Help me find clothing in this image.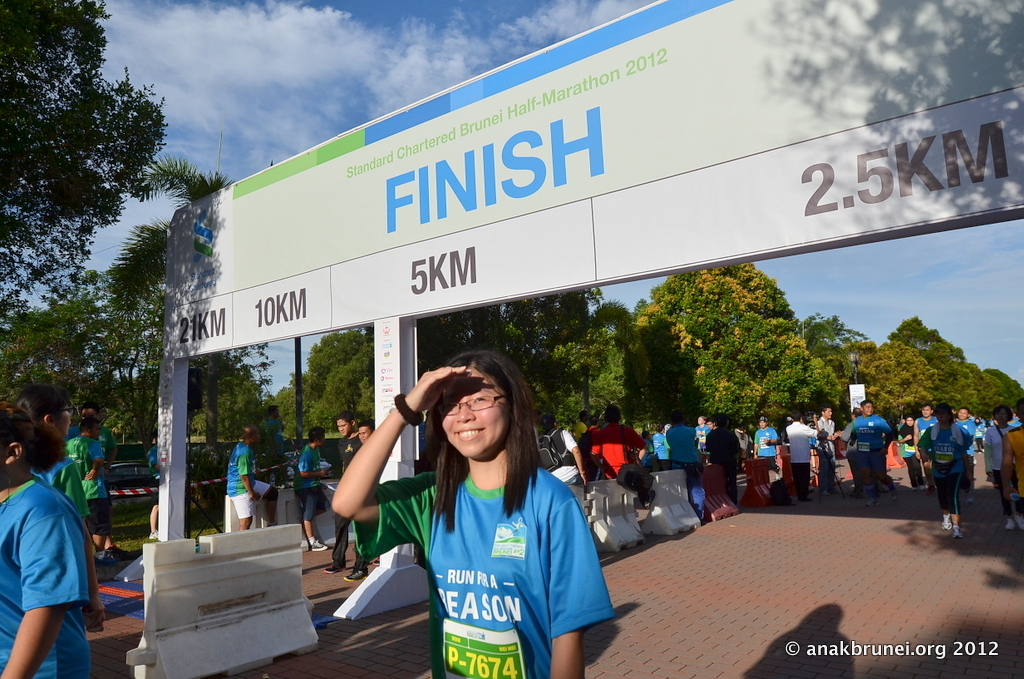
Found it: 925/418/966/513.
